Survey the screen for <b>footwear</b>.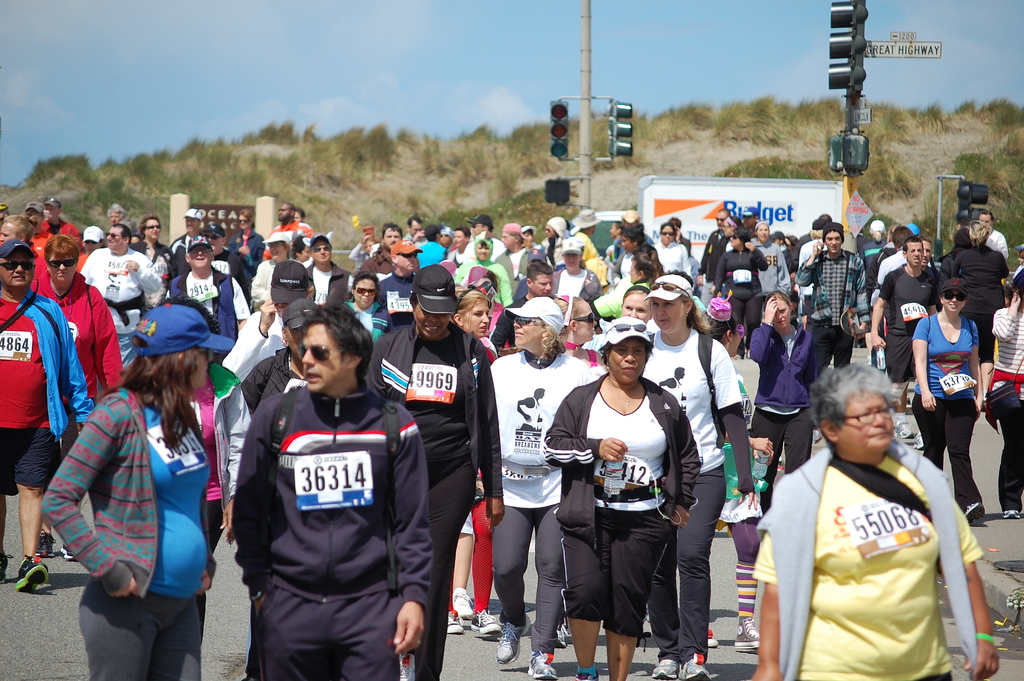
Survey found: x1=962, y1=502, x2=983, y2=521.
